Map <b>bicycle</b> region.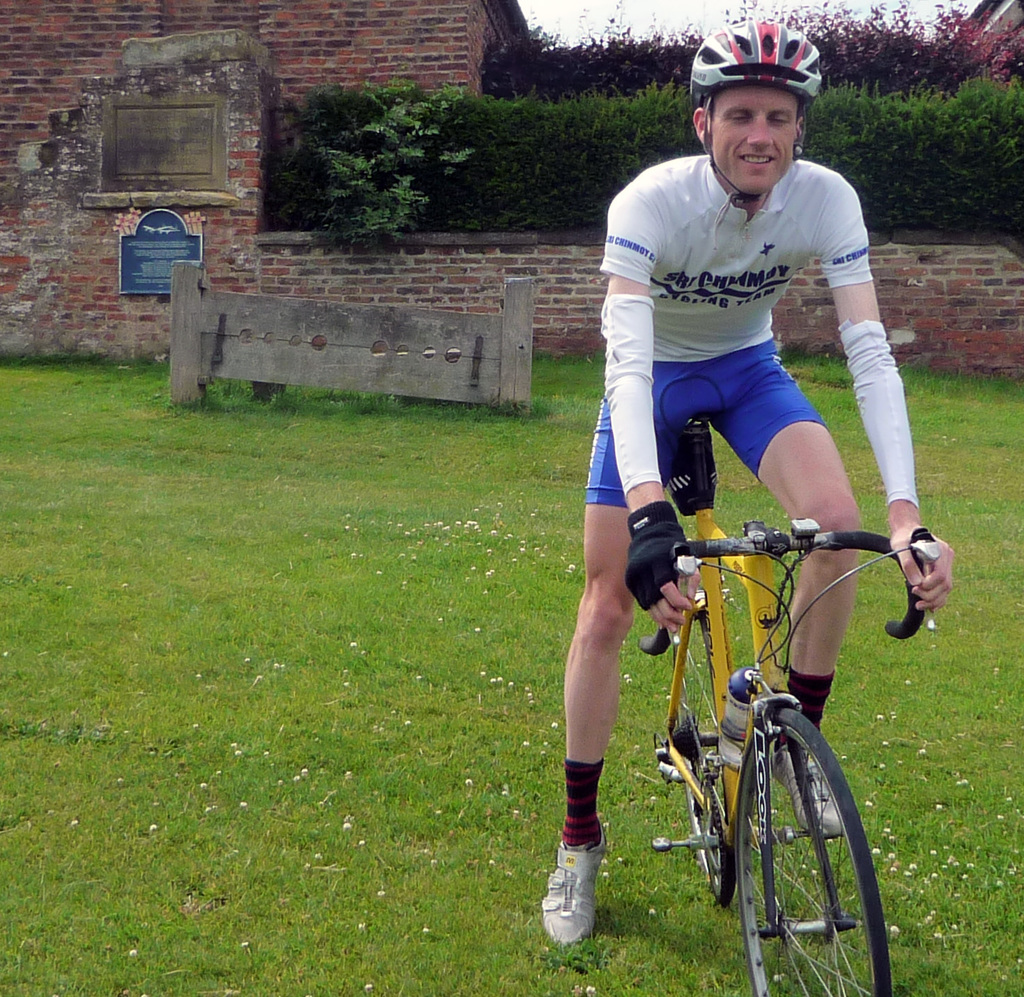
Mapped to 652 413 954 996.
